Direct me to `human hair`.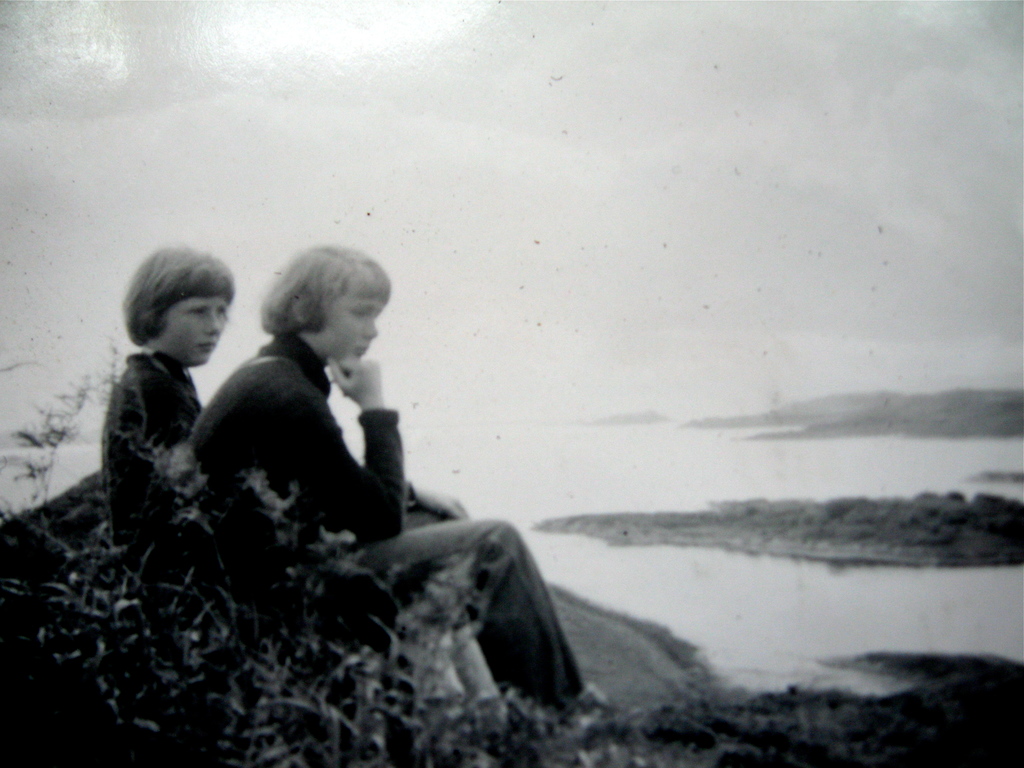
Direction: region(253, 251, 381, 362).
